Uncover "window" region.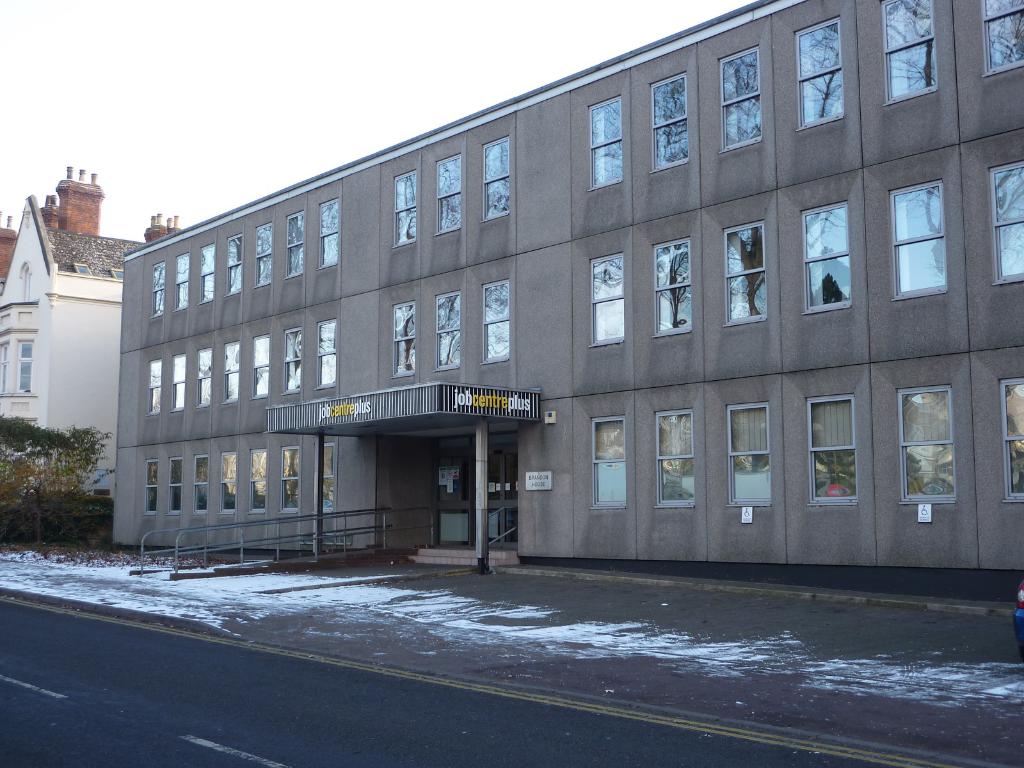
Uncovered: bbox(794, 15, 838, 131).
